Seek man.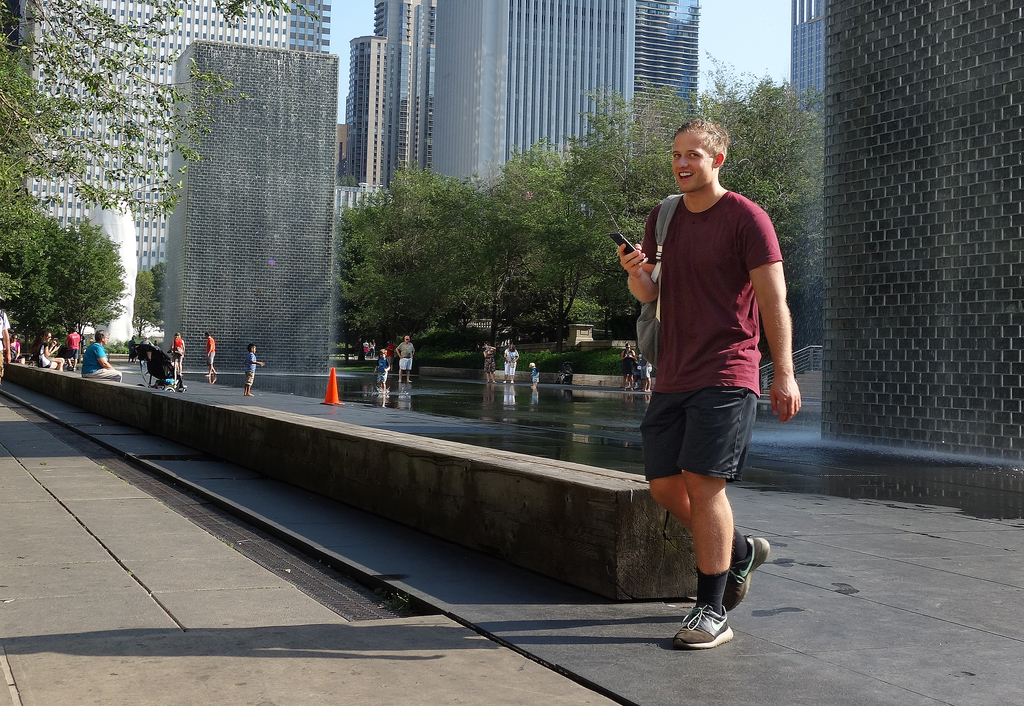
{"x1": 362, "y1": 339, "x2": 370, "y2": 355}.
